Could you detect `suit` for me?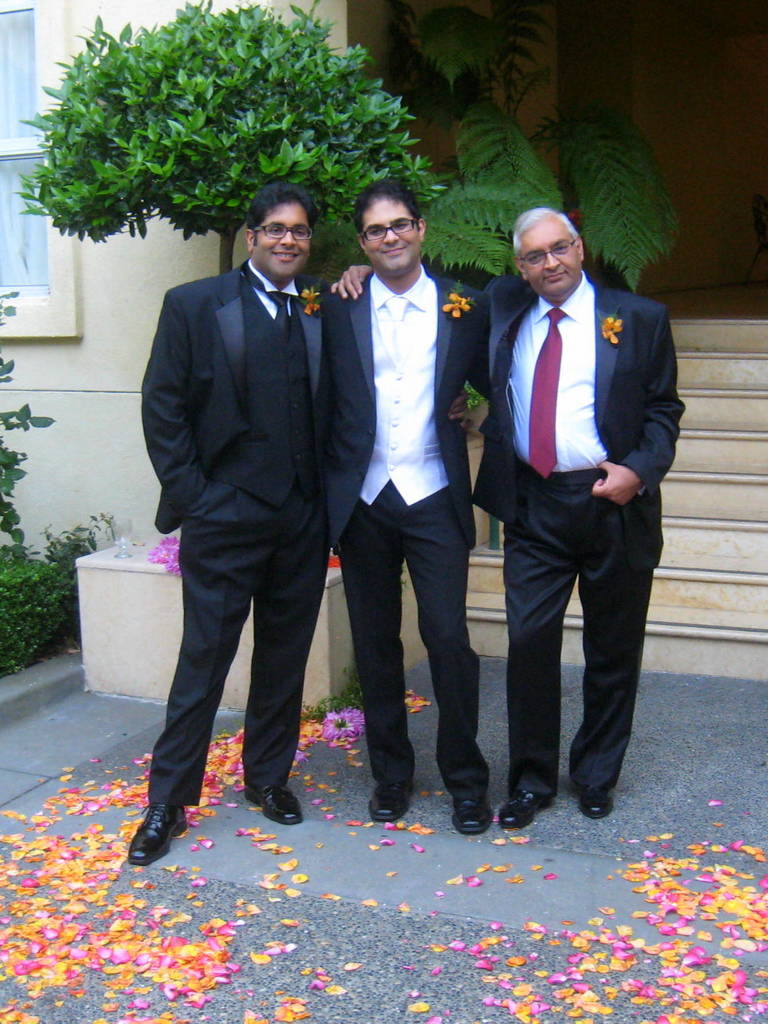
Detection result: l=324, t=172, r=494, b=787.
